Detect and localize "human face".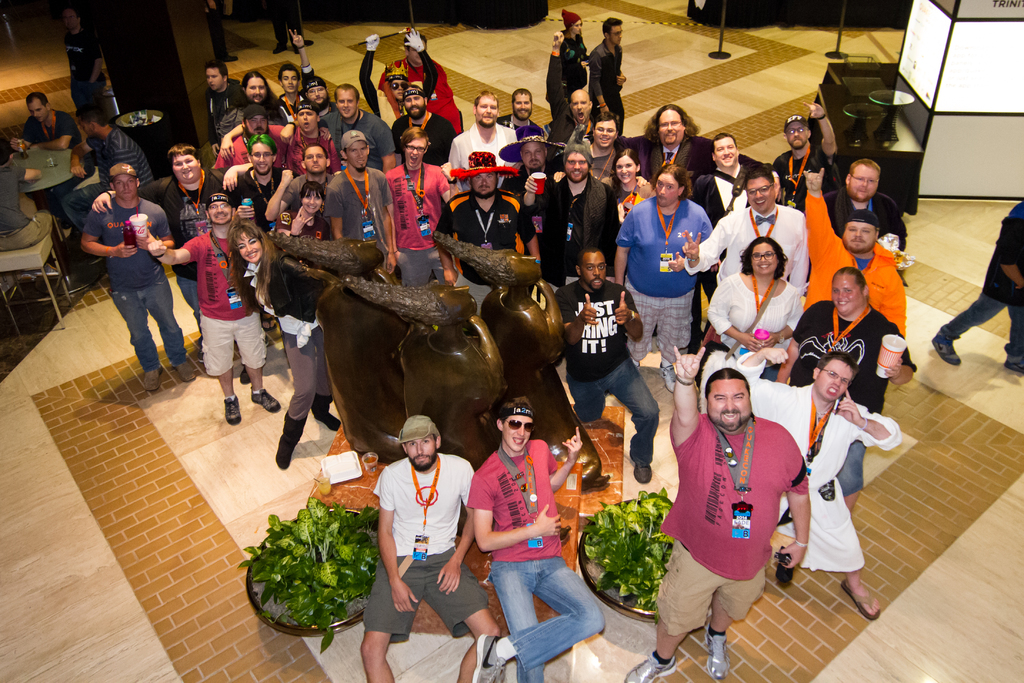
Localized at (568, 92, 591, 124).
